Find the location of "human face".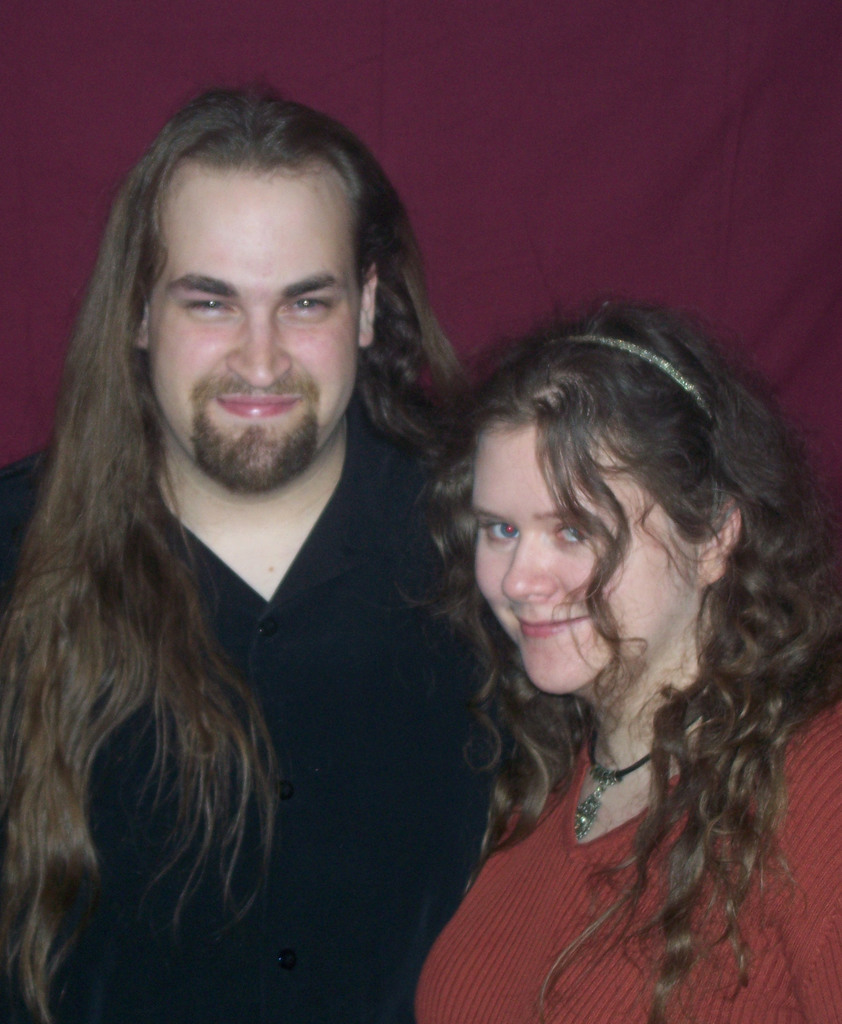
Location: box=[137, 163, 364, 476].
